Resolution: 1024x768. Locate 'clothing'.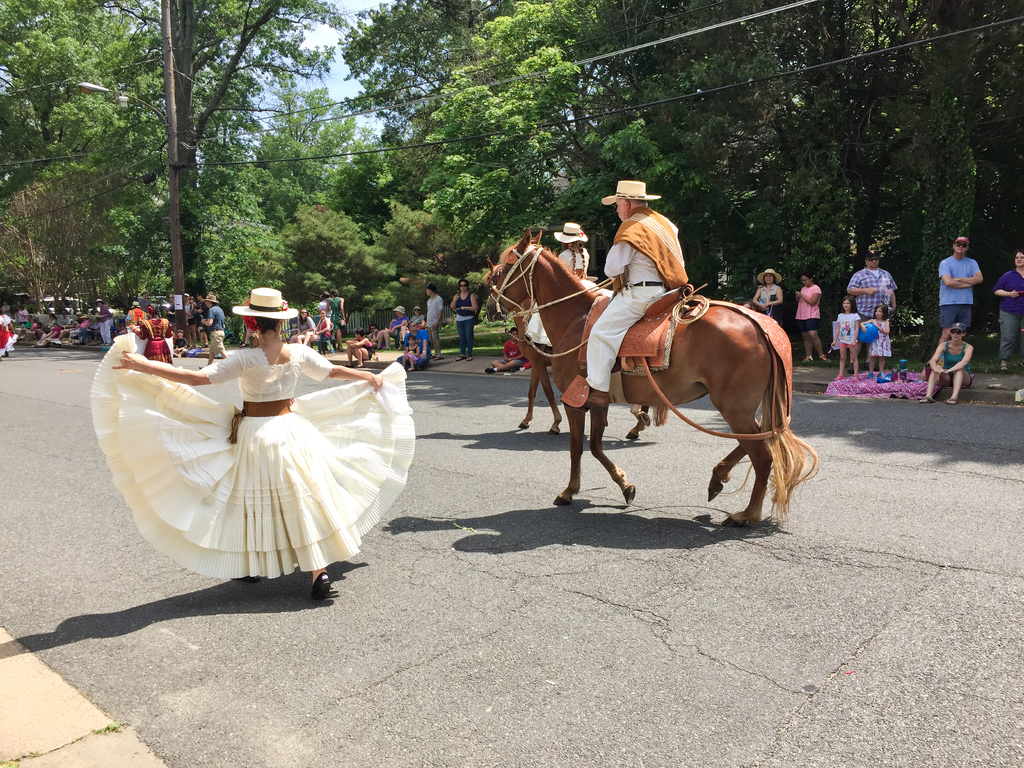
detection(104, 301, 115, 351).
